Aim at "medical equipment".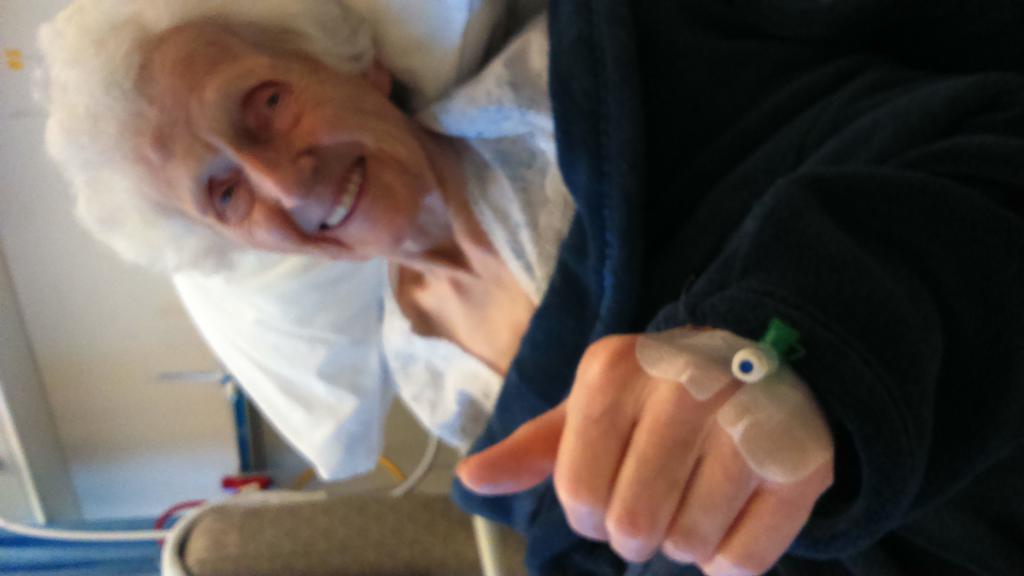
Aimed at [x1=167, y1=0, x2=1023, y2=575].
